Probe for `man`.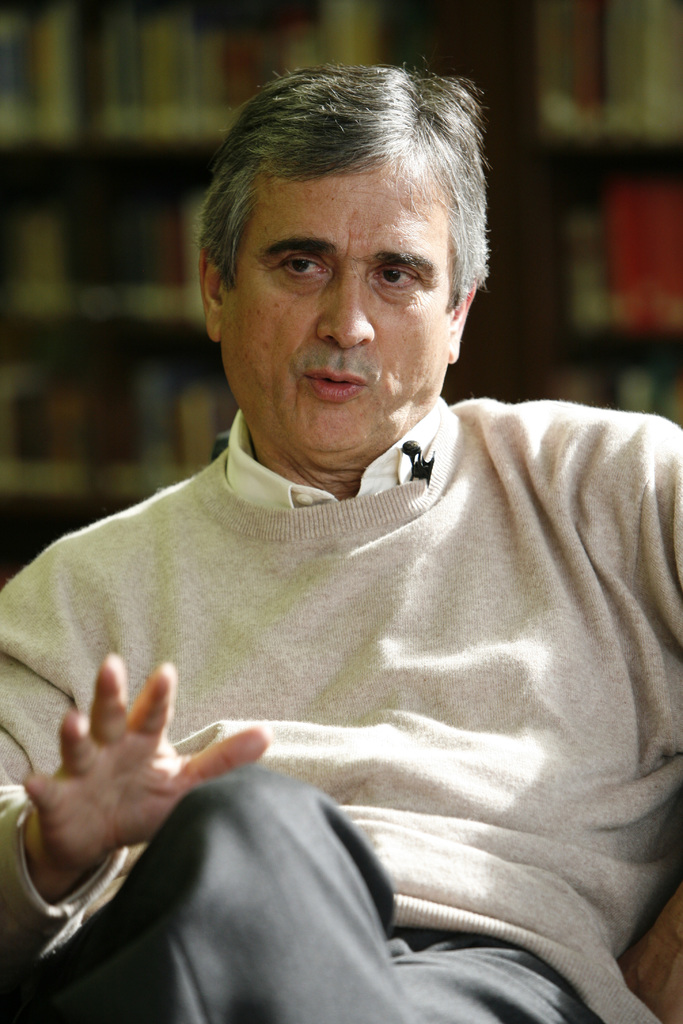
Probe result: rect(10, 0, 668, 996).
